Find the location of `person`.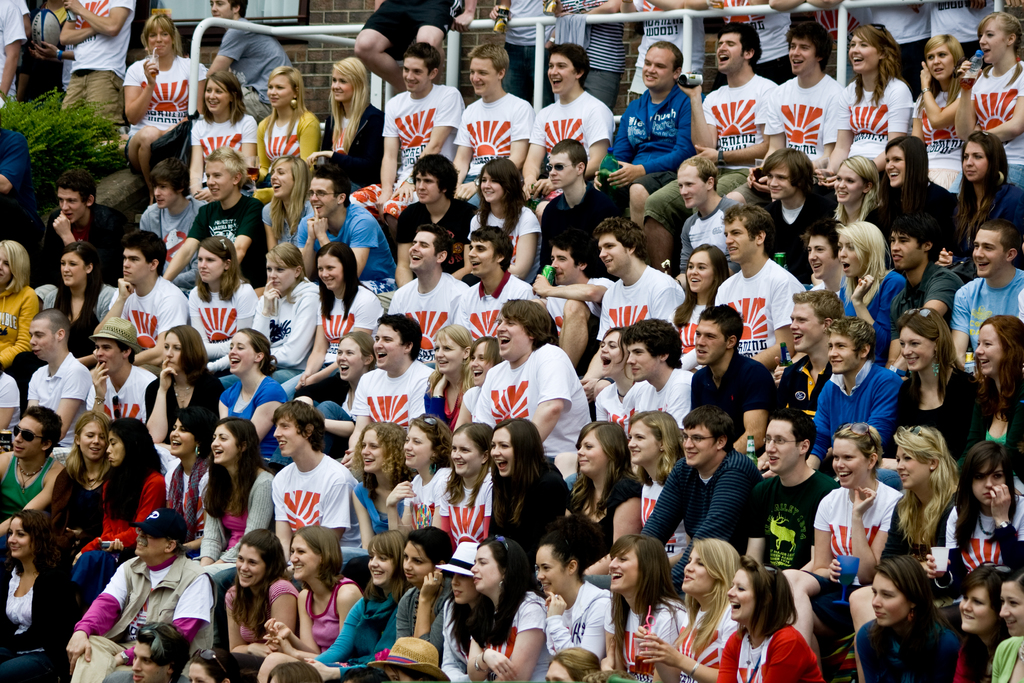
Location: [x1=596, y1=538, x2=683, y2=682].
